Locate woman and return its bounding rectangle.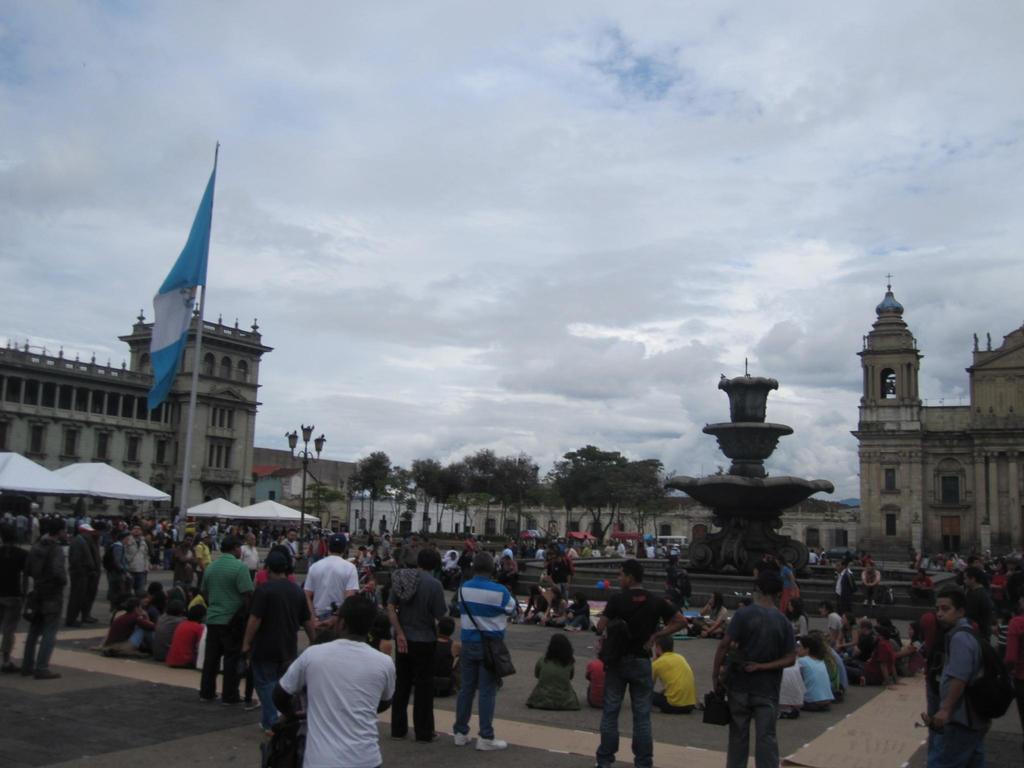
left=779, top=597, right=810, bottom=641.
